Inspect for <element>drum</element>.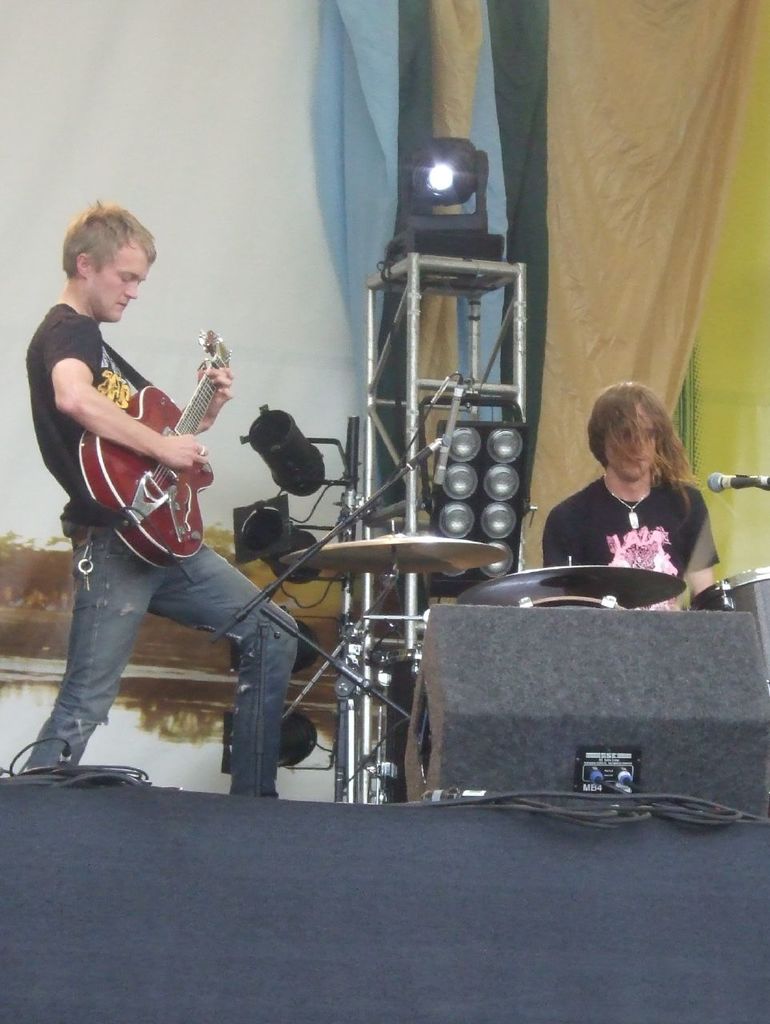
Inspection: {"x1": 522, "y1": 596, "x2": 628, "y2": 610}.
